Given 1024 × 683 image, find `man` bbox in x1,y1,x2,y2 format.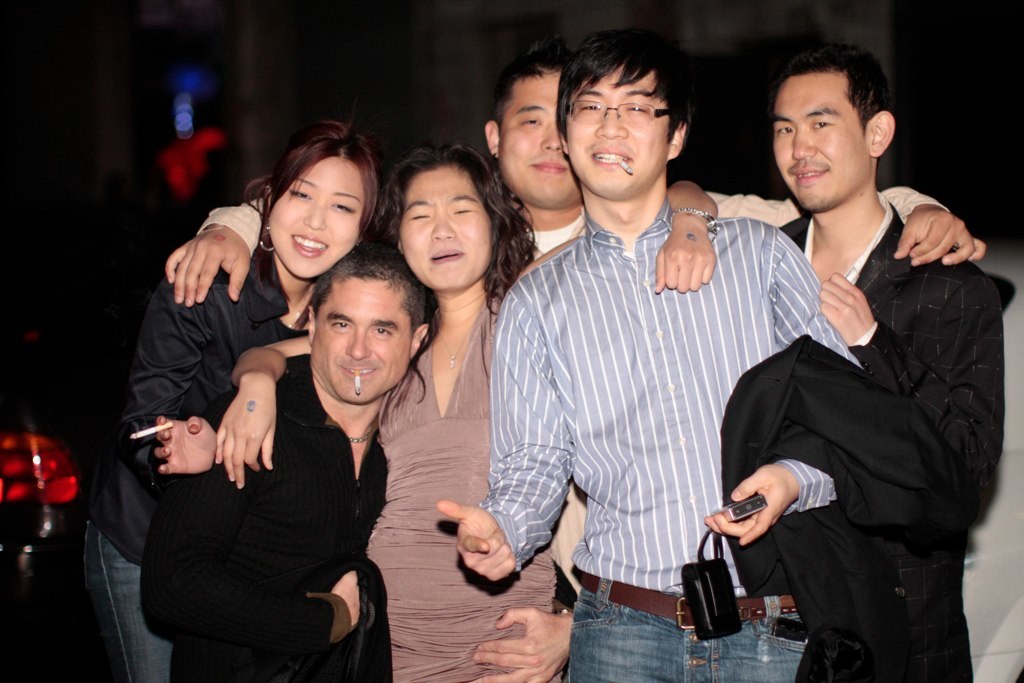
760,47,997,682.
